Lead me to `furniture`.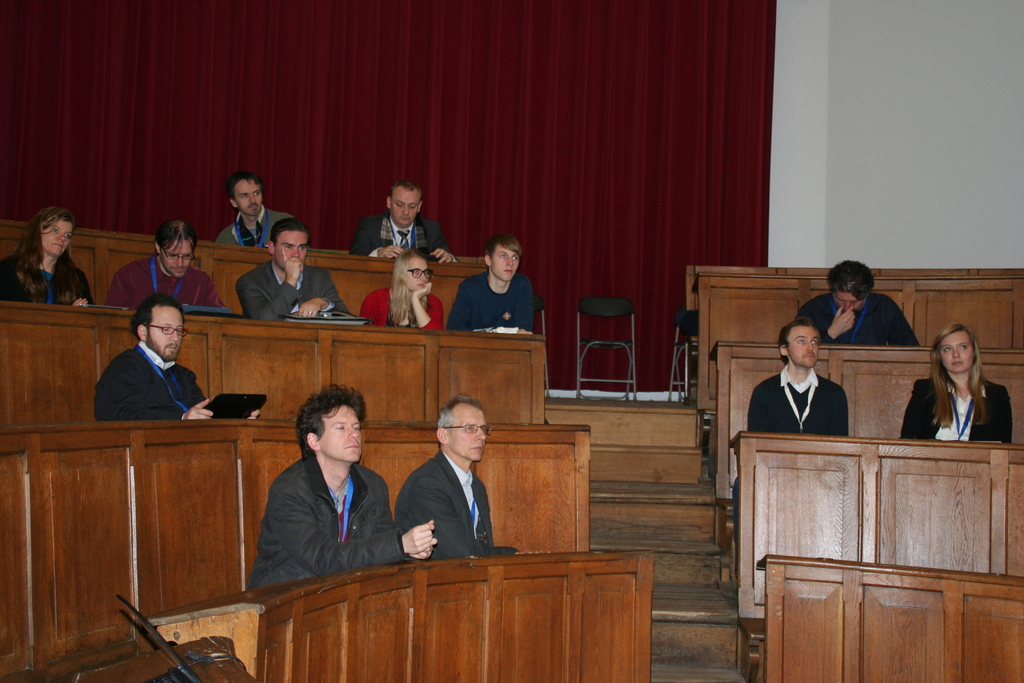
Lead to crop(0, 299, 545, 420).
